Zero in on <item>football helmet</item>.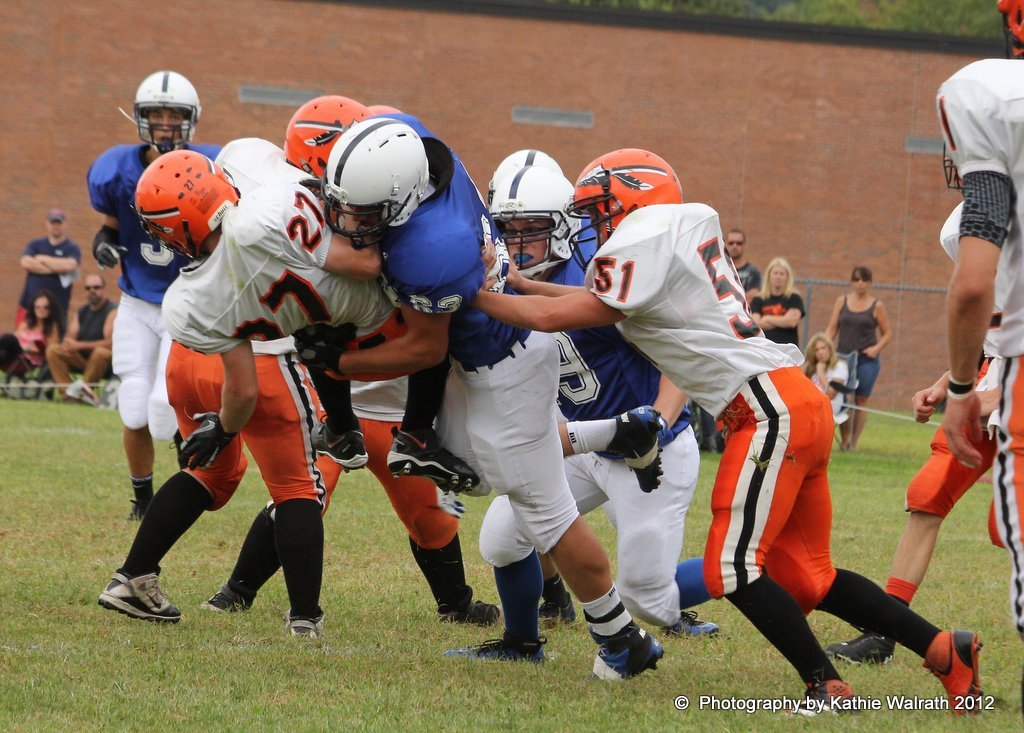
Zeroed in: 307, 117, 423, 242.
